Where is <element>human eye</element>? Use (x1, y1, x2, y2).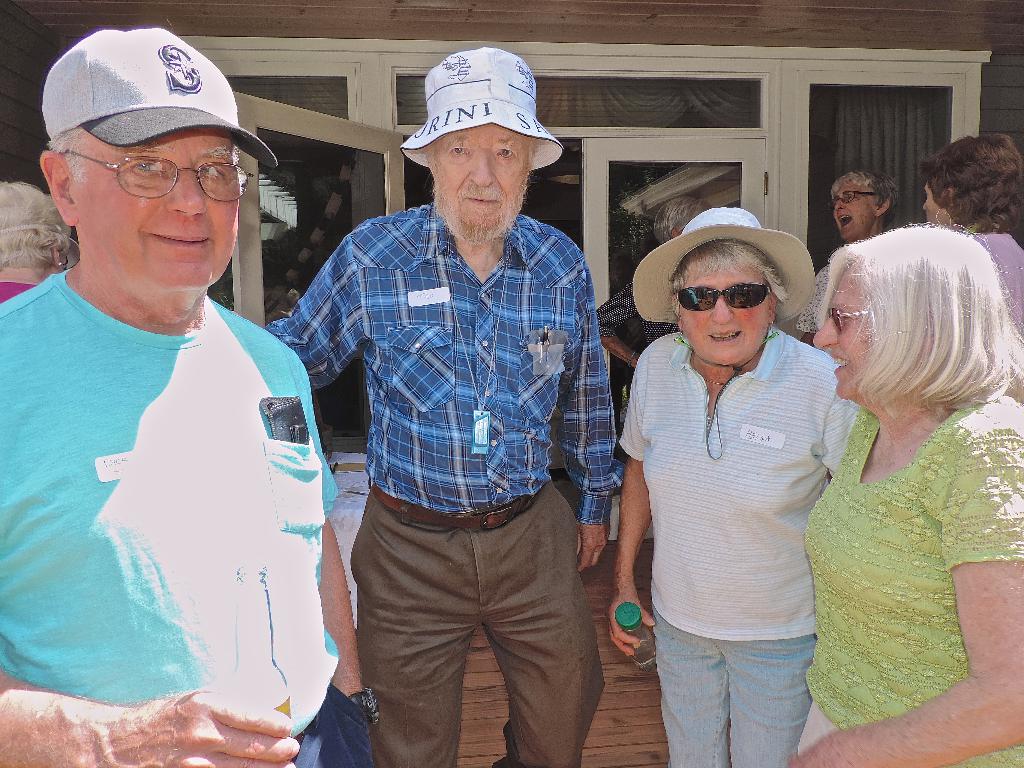
(839, 309, 852, 322).
